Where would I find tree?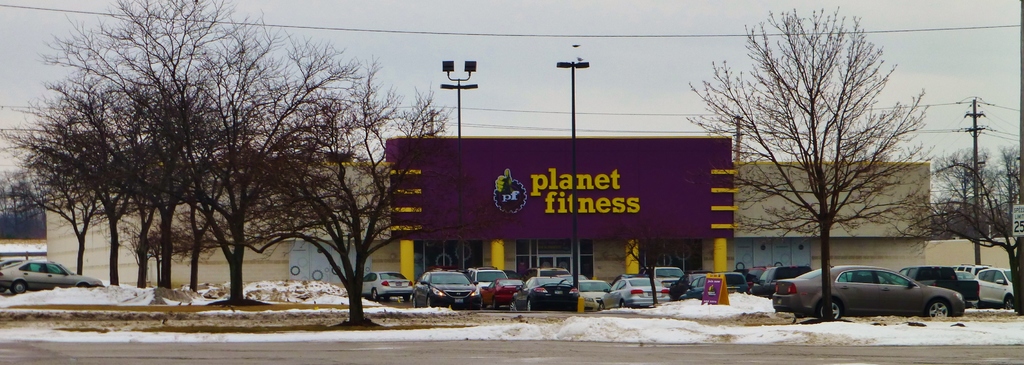
At Rect(605, 201, 703, 330).
